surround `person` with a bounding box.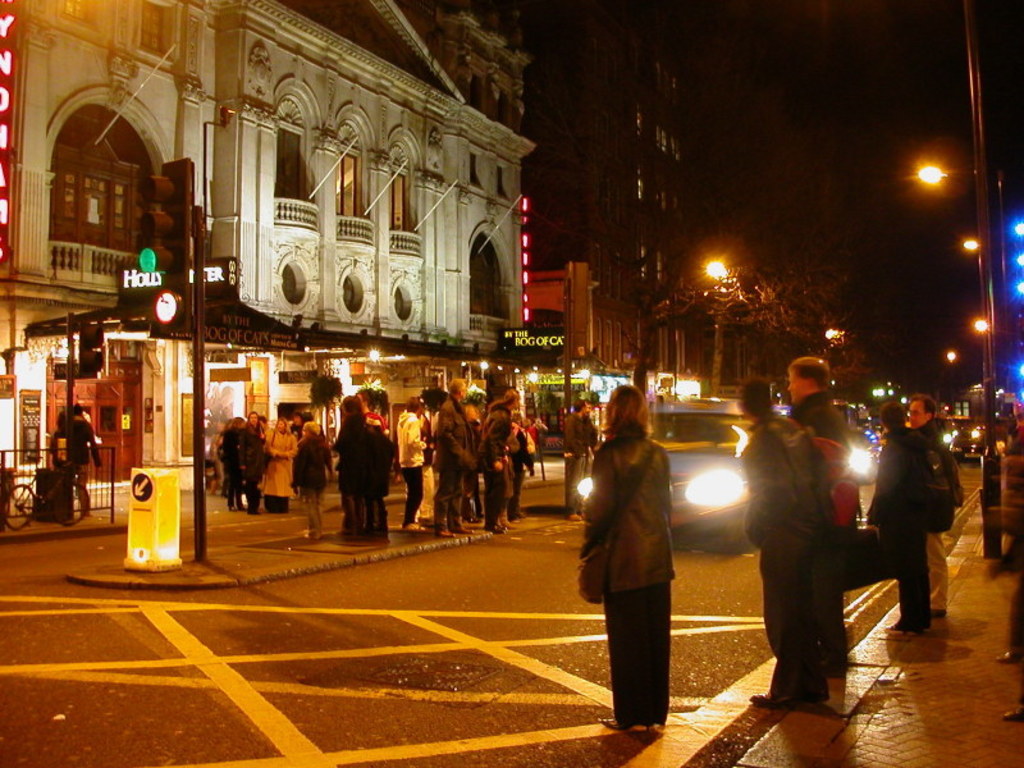
(47, 408, 67, 472).
